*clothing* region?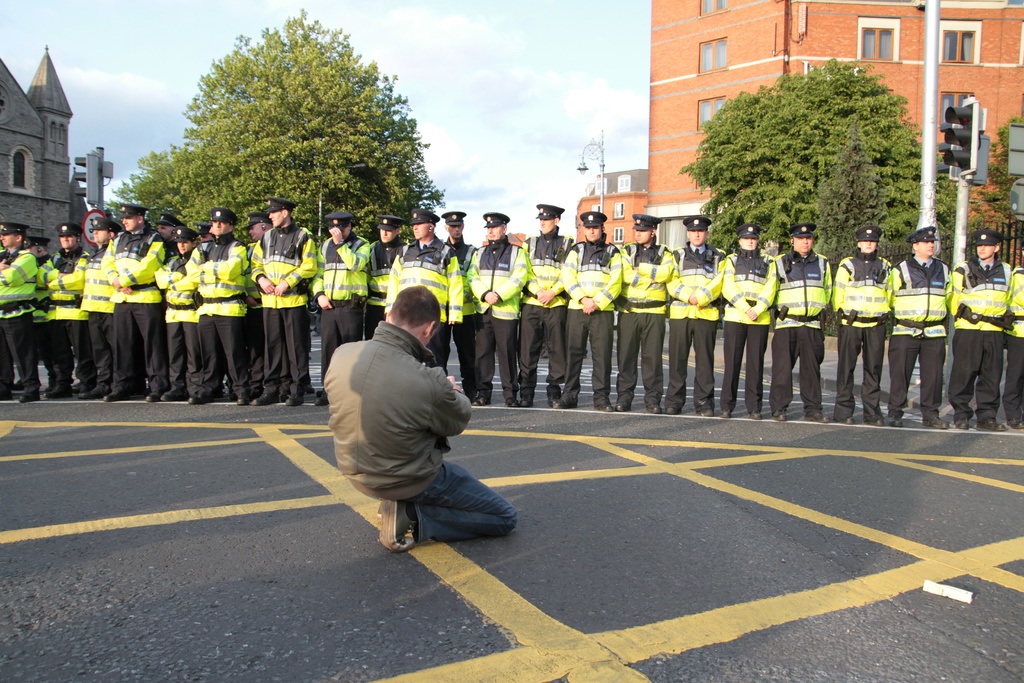
x1=384, y1=233, x2=463, y2=343
